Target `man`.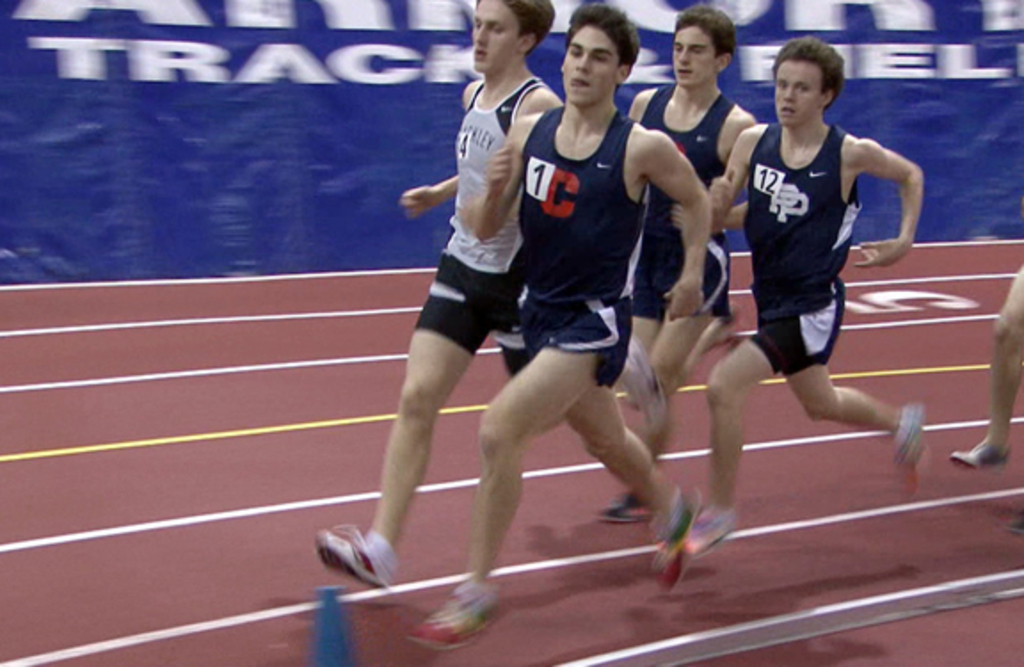
Target region: 596, 0, 757, 518.
